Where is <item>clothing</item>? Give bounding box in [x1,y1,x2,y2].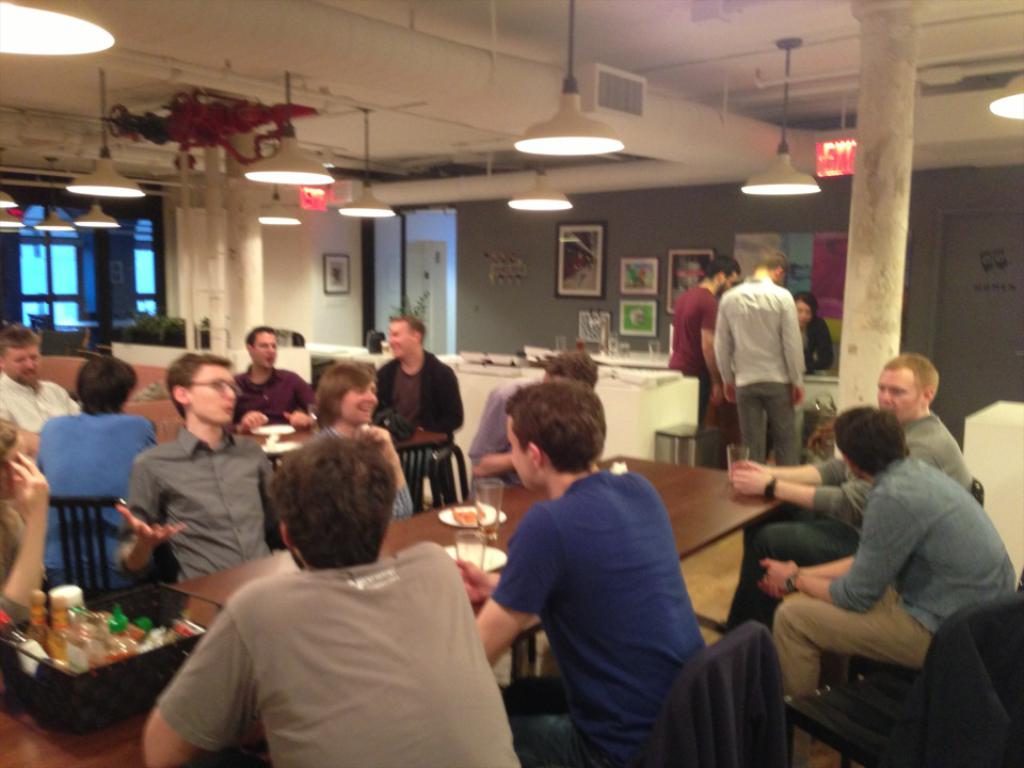
[151,458,532,758].
